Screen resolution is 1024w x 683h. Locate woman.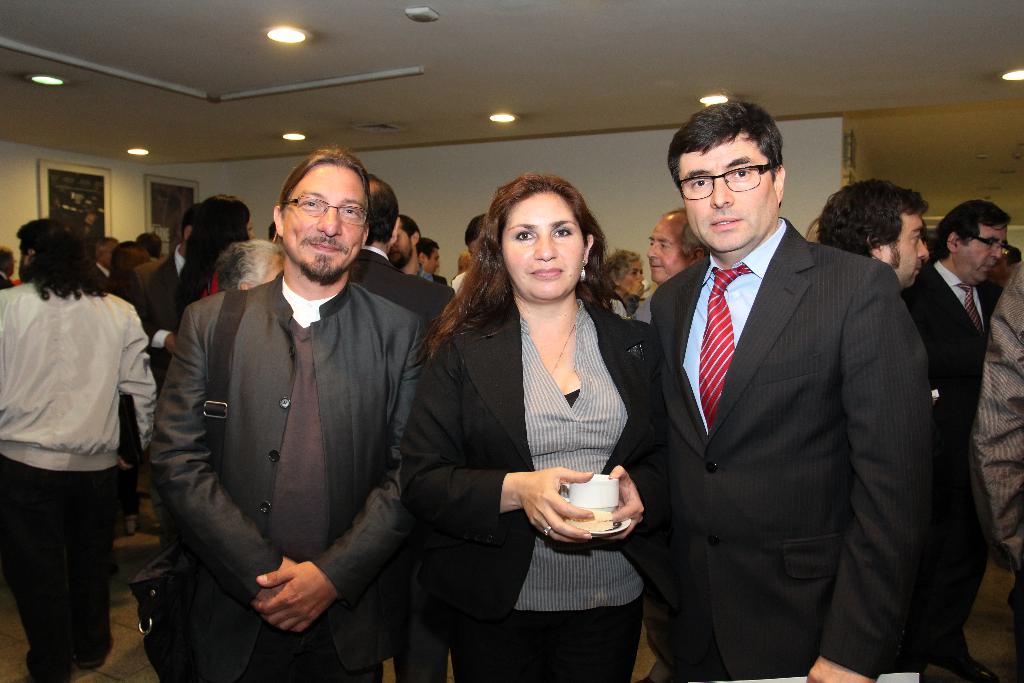
[169, 188, 263, 315].
